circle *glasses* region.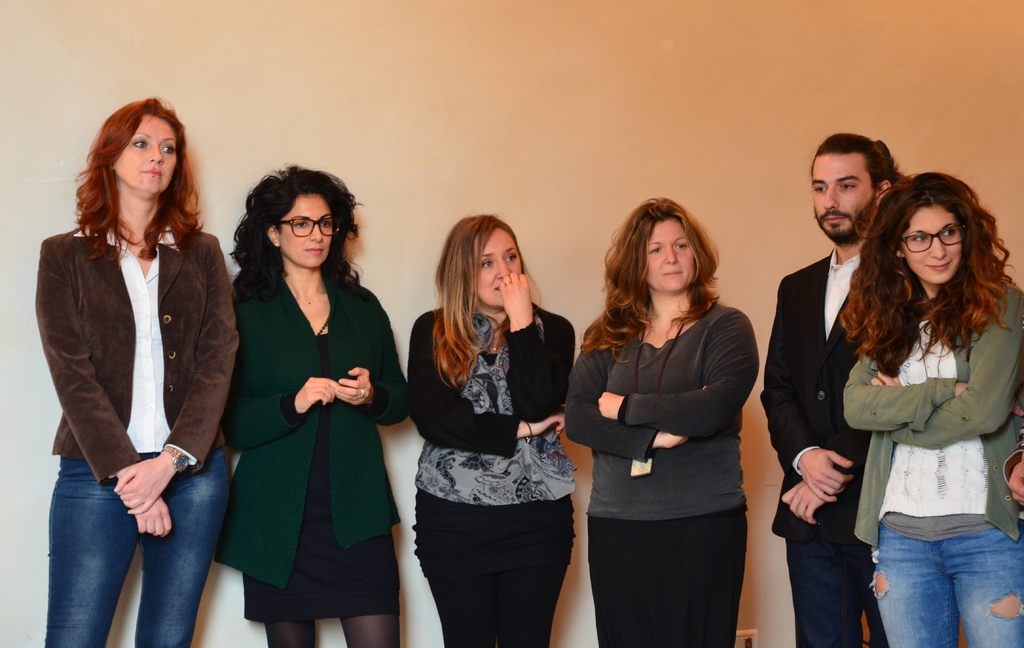
Region: (left=899, top=223, right=968, bottom=255).
